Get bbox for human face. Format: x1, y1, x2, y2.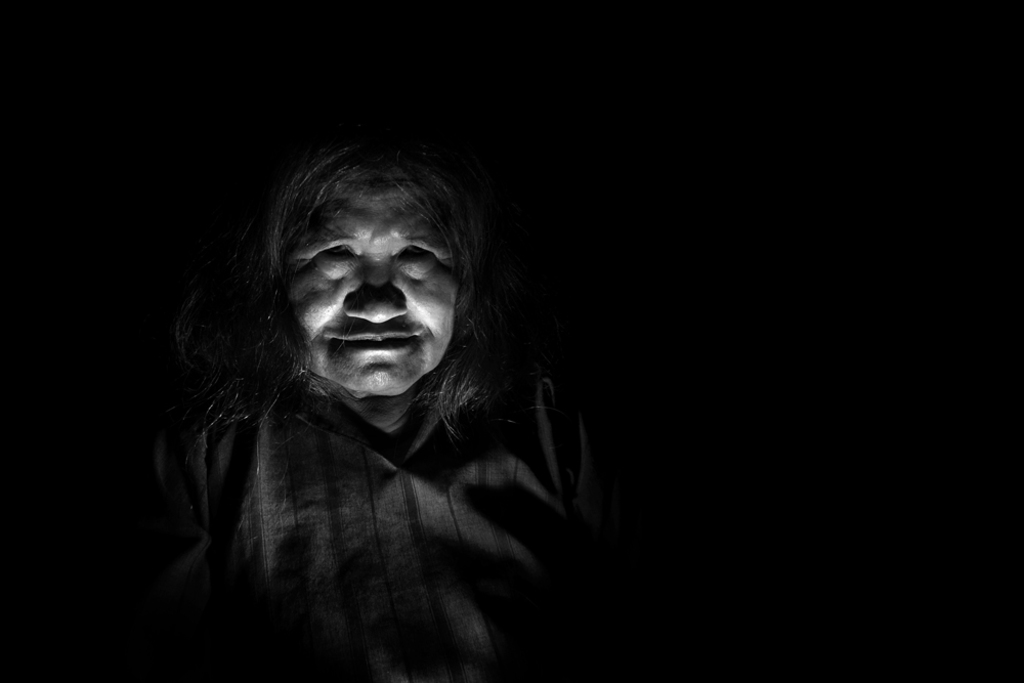
284, 175, 457, 396.
